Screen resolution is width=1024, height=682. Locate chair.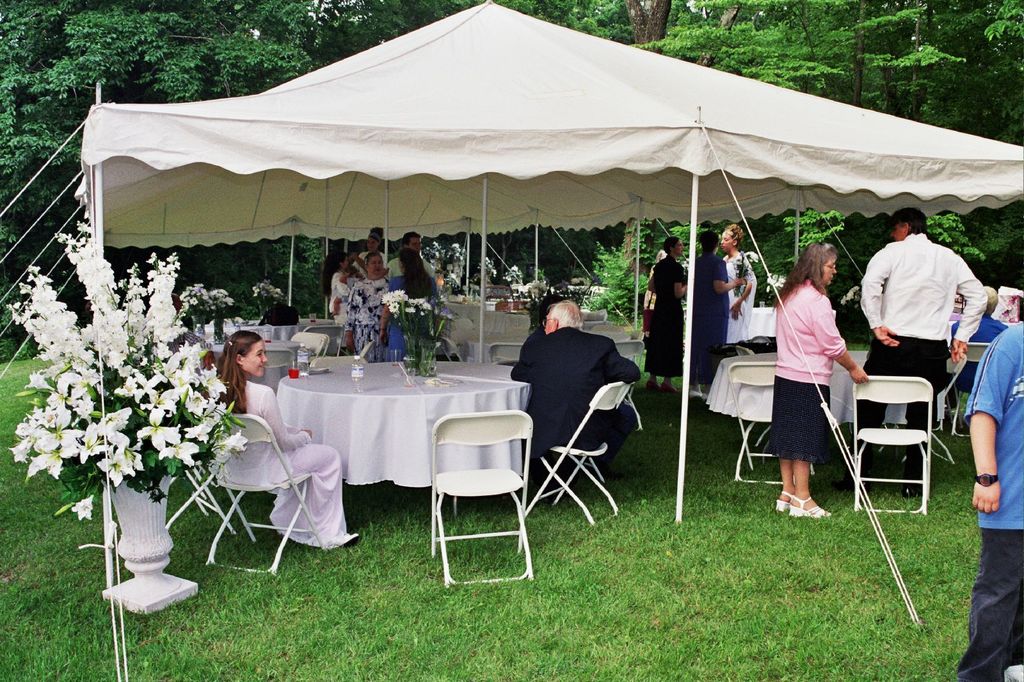
486, 339, 530, 380.
